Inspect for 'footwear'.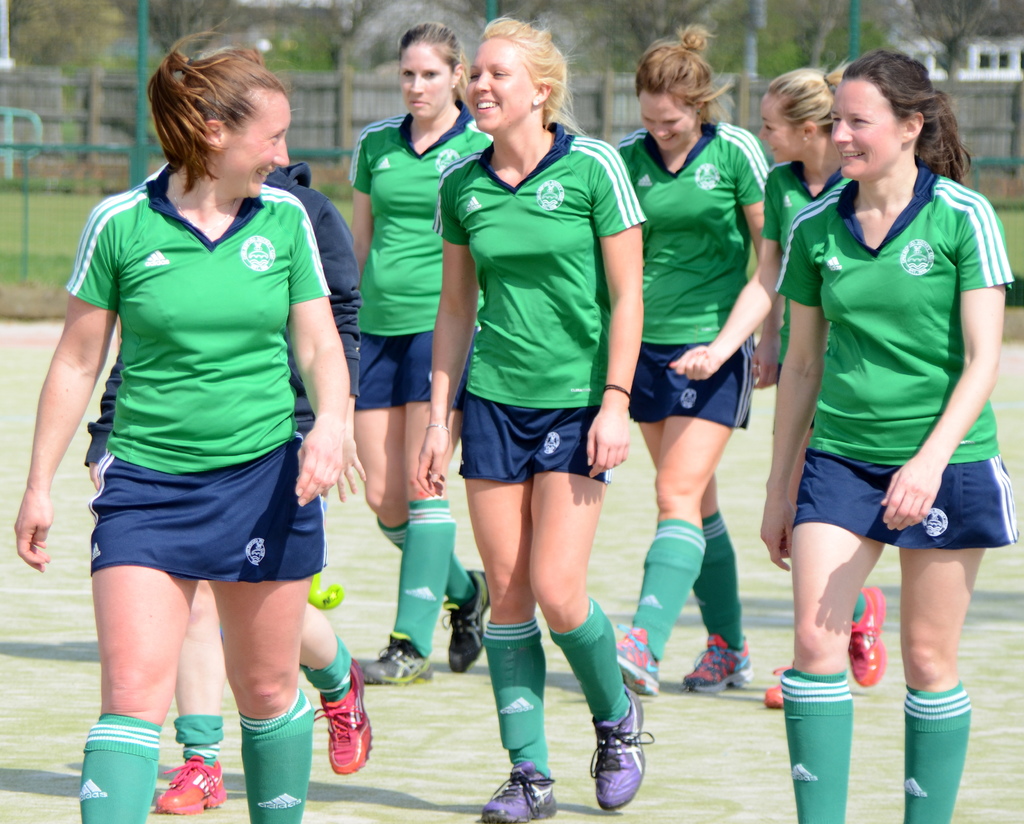
Inspection: detection(355, 627, 429, 678).
